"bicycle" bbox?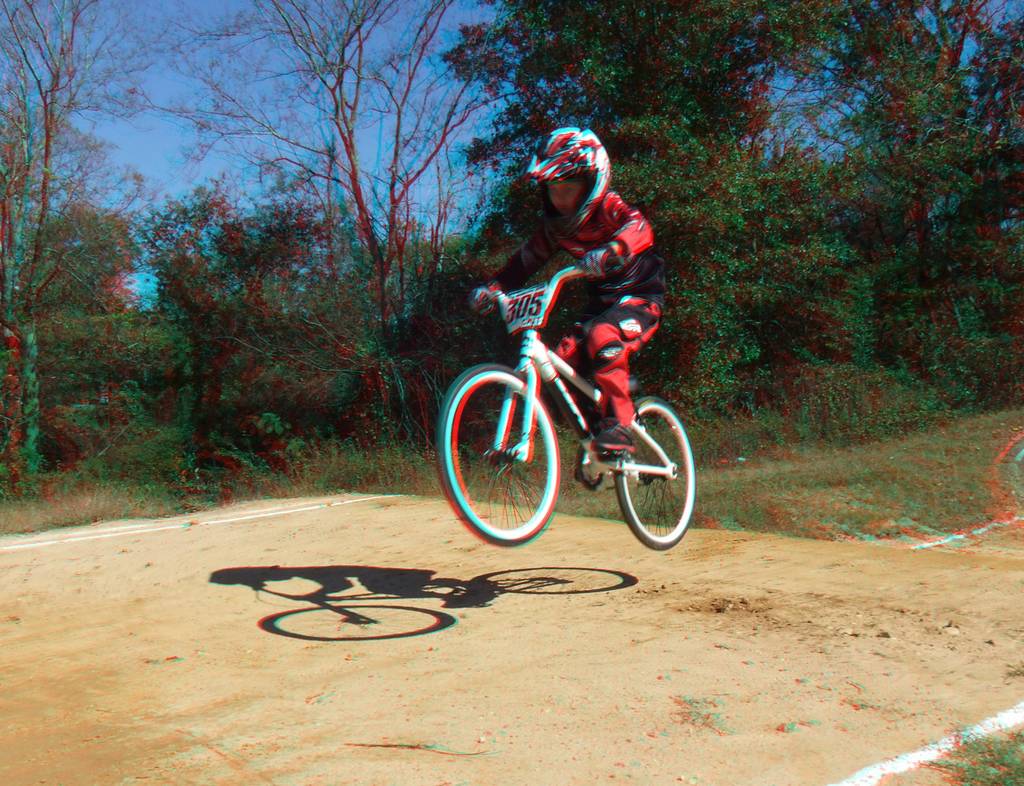
{"x1": 435, "y1": 269, "x2": 696, "y2": 557}
